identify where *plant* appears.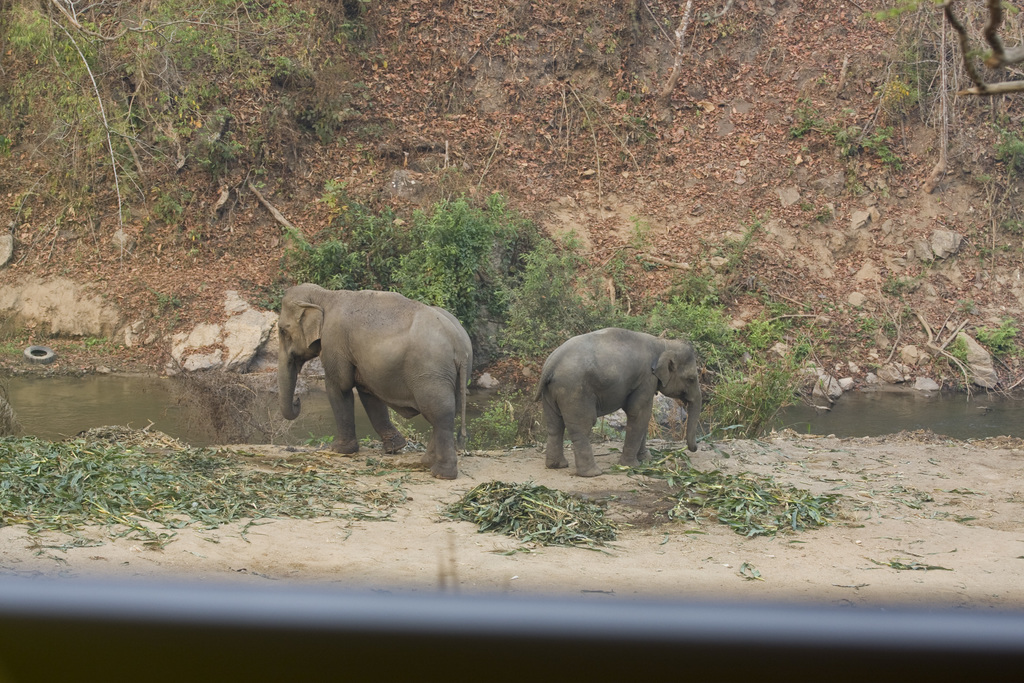
Appears at {"x1": 997, "y1": 123, "x2": 1023, "y2": 179}.
